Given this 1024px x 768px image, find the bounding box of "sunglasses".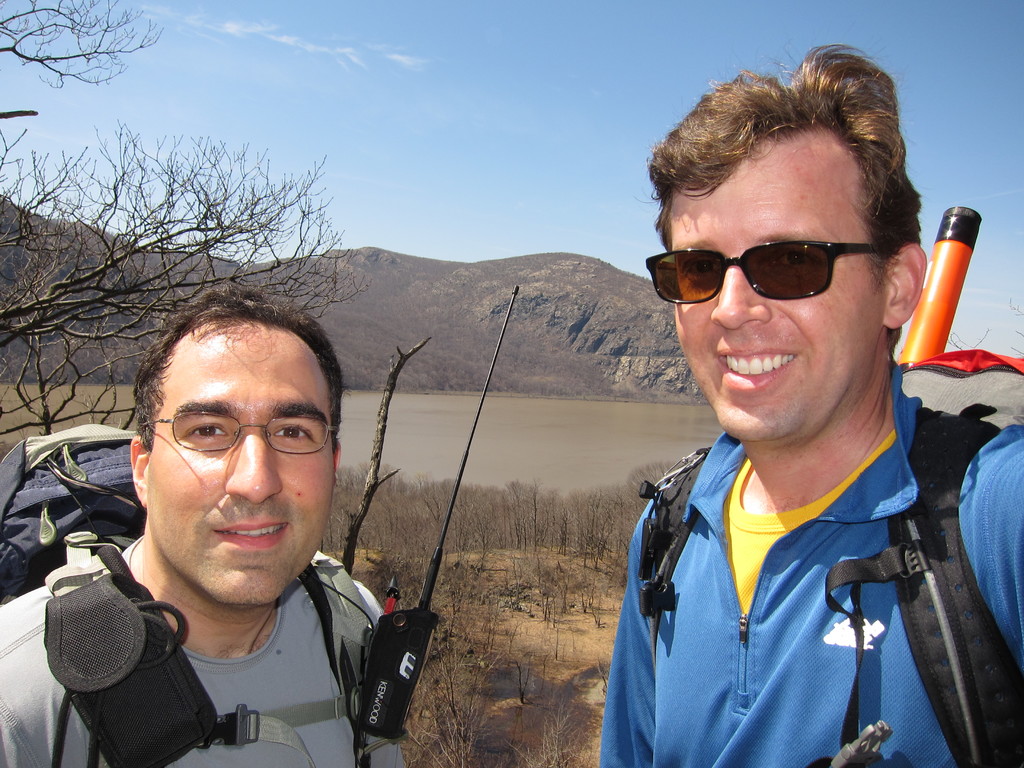
select_region(646, 239, 885, 306).
